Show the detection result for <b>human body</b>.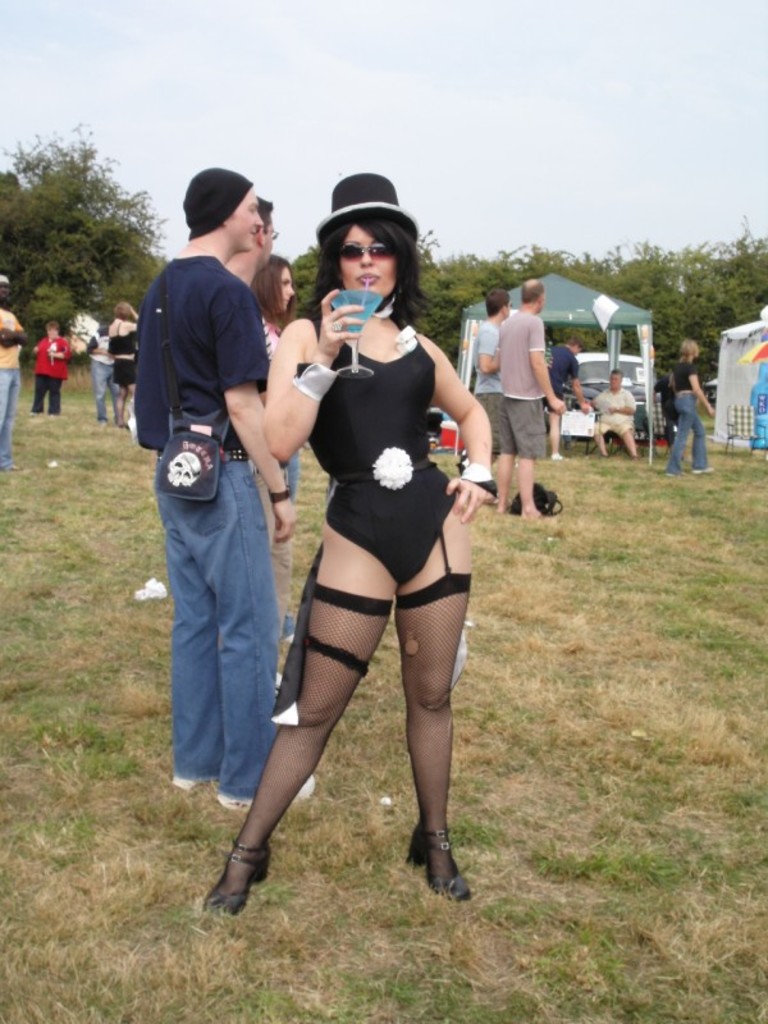
region(105, 321, 138, 421).
